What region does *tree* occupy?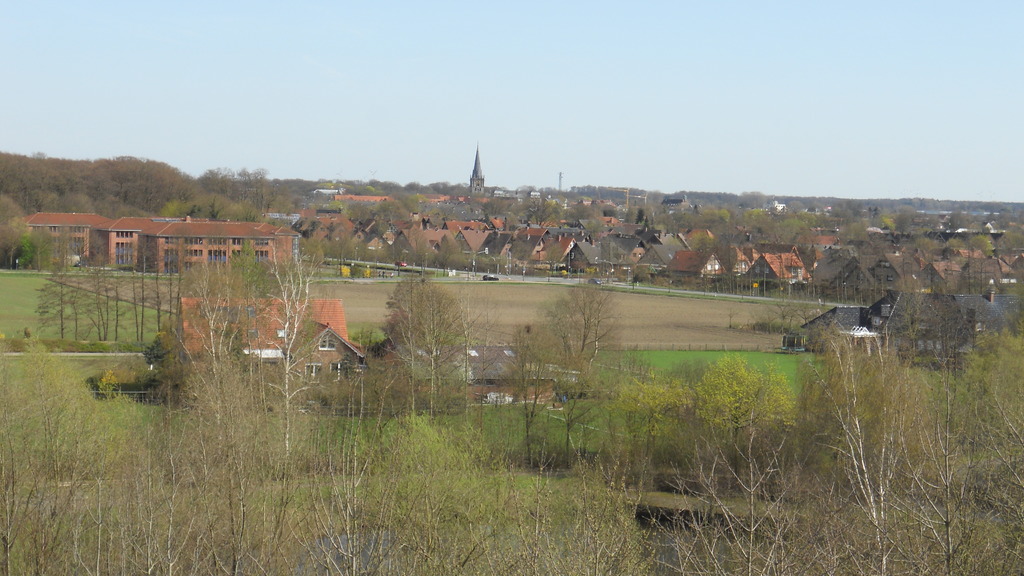
left=381, top=268, right=483, bottom=424.
